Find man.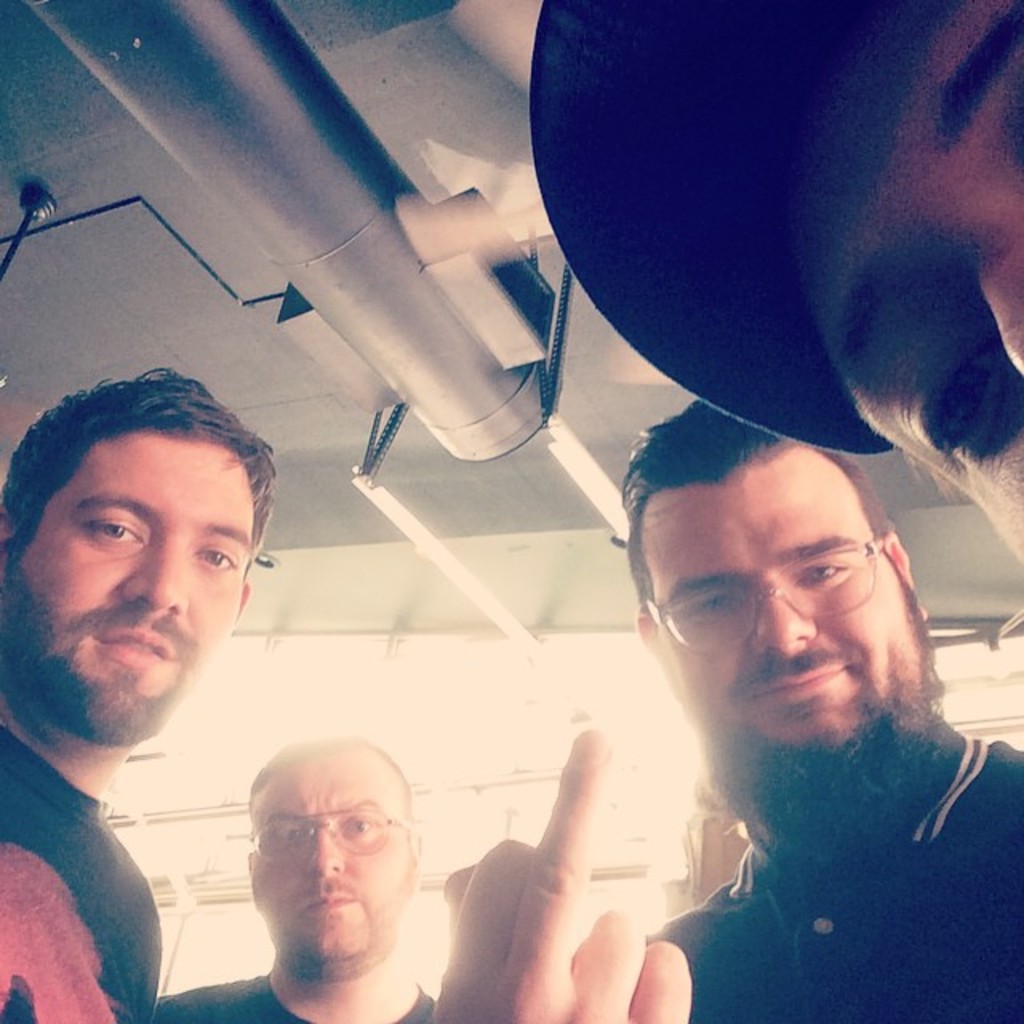
locate(563, 381, 1014, 1023).
